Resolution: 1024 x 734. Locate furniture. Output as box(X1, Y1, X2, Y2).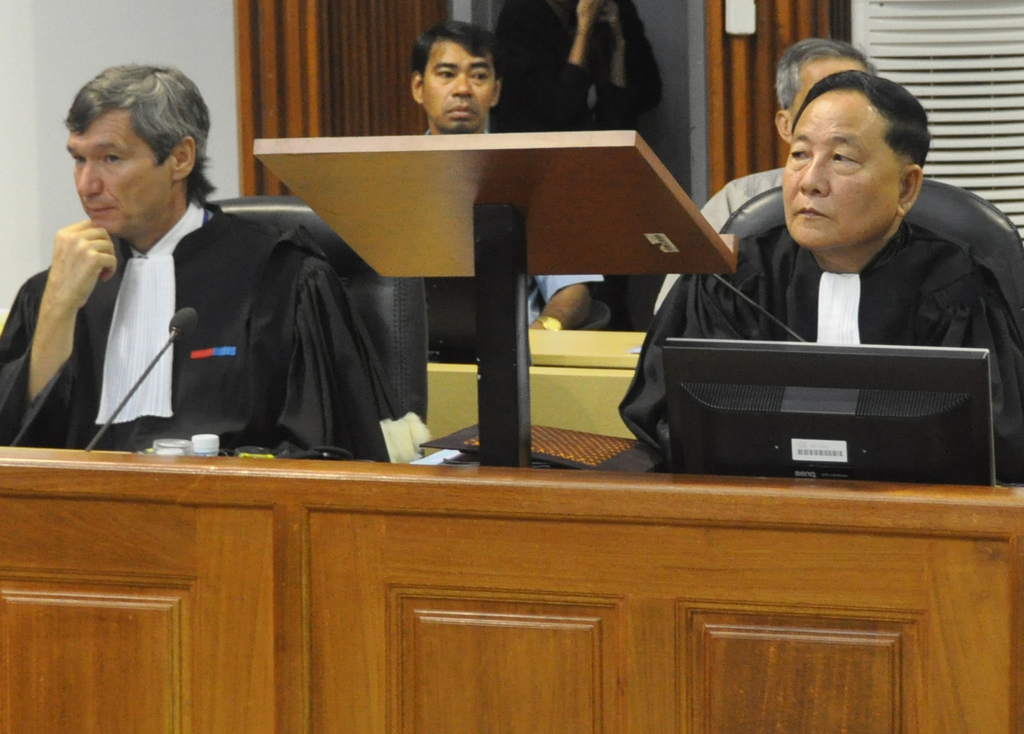
box(0, 444, 1023, 733).
